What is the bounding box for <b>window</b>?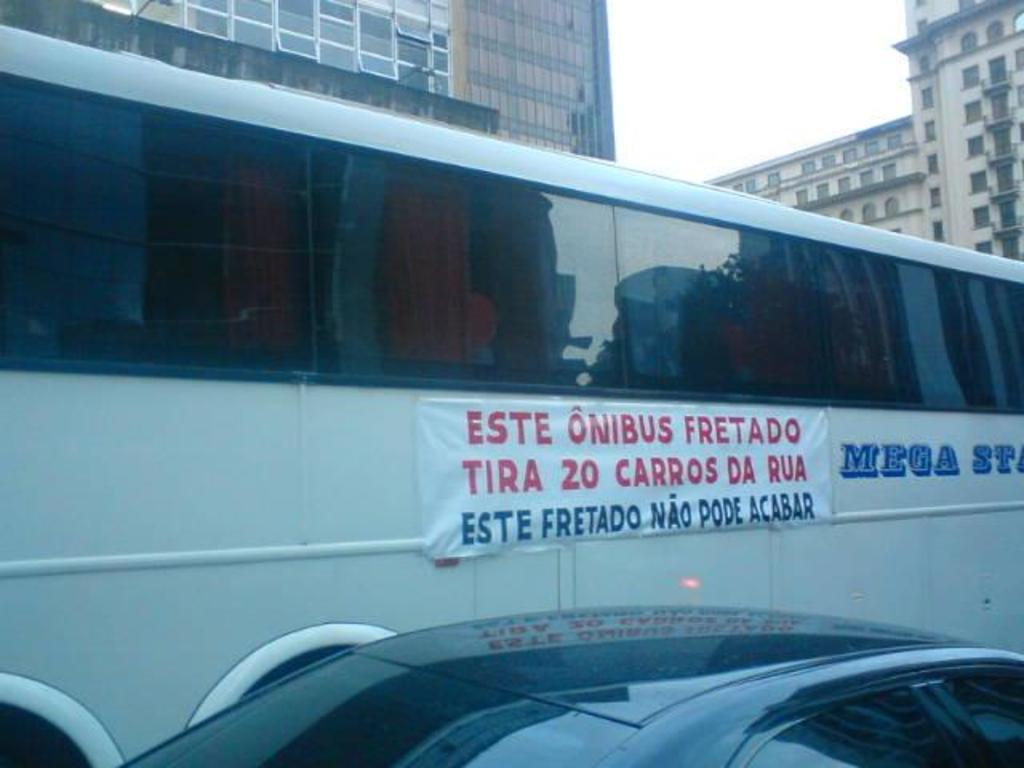
x1=998, y1=158, x2=1019, y2=189.
